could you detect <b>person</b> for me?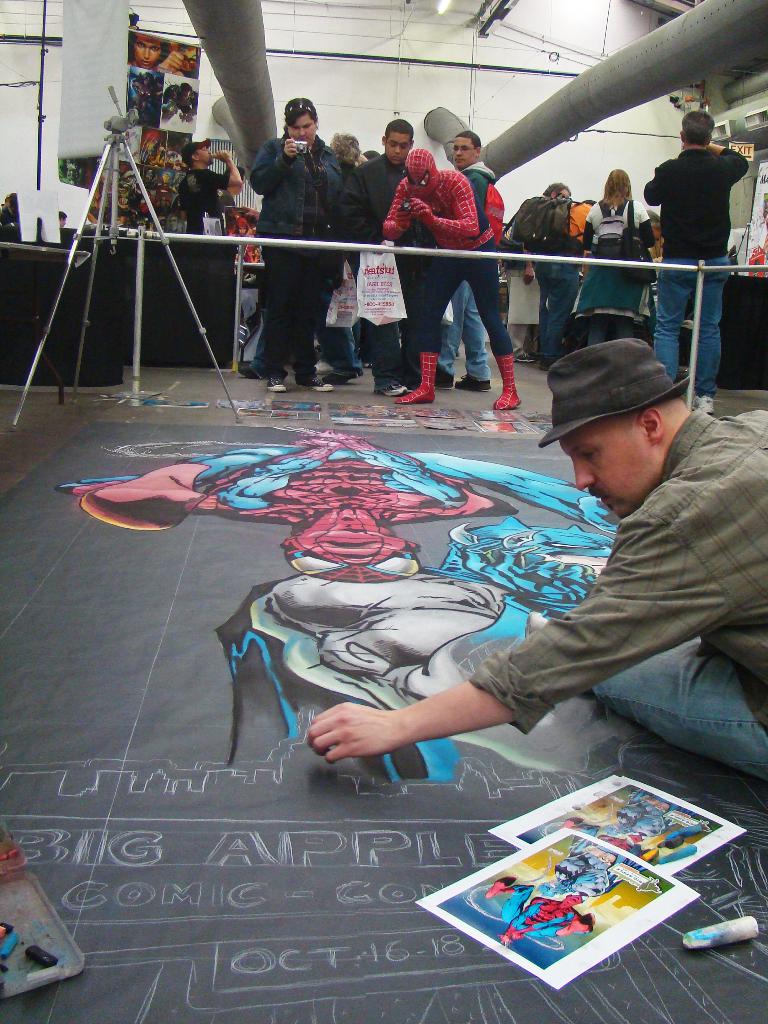
Detection result: (x1=430, y1=129, x2=497, y2=388).
